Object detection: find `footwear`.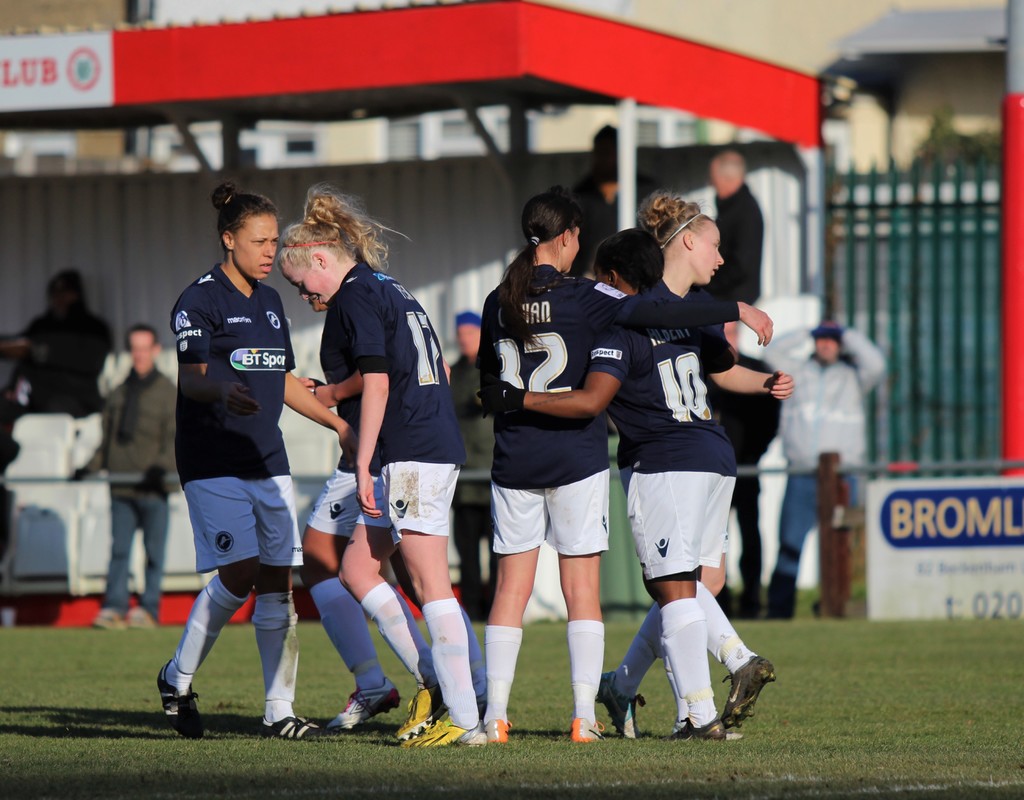
detection(601, 667, 641, 742).
